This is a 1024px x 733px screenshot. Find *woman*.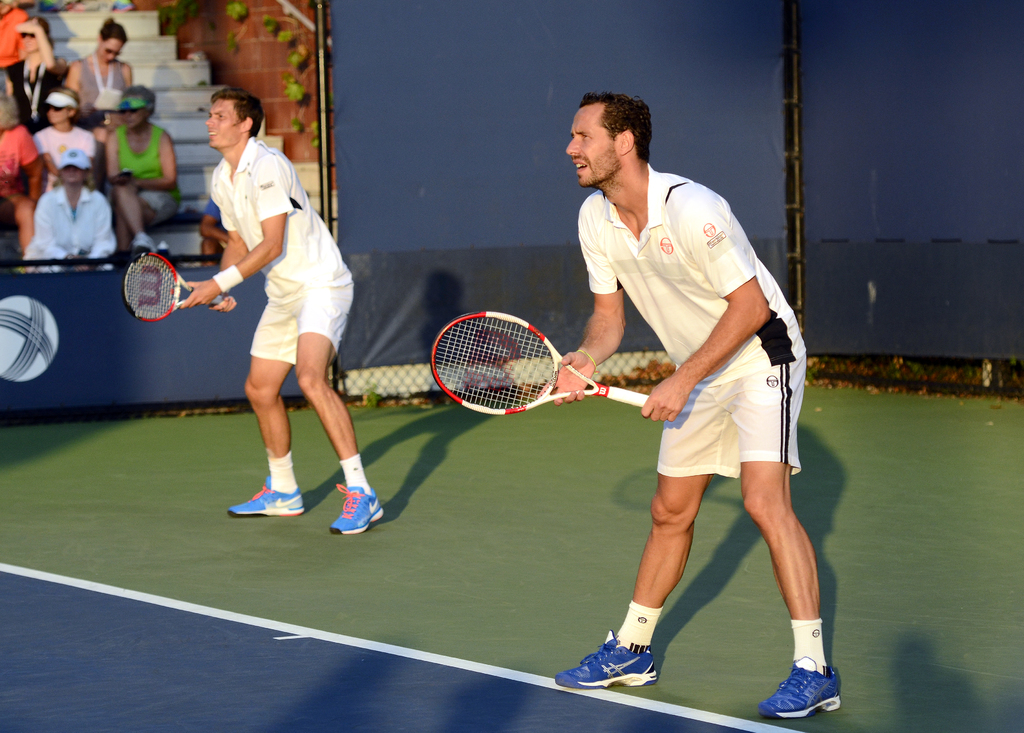
Bounding box: (x1=31, y1=85, x2=97, y2=189).
